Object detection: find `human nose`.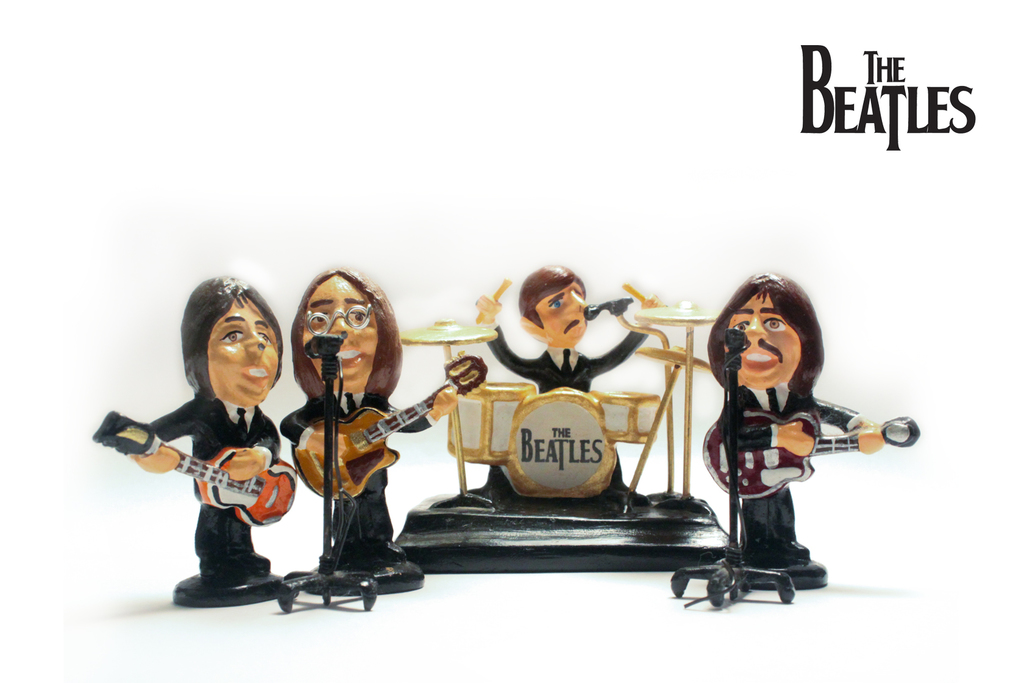
{"x1": 243, "y1": 331, "x2": 264, "y2": 356}.
